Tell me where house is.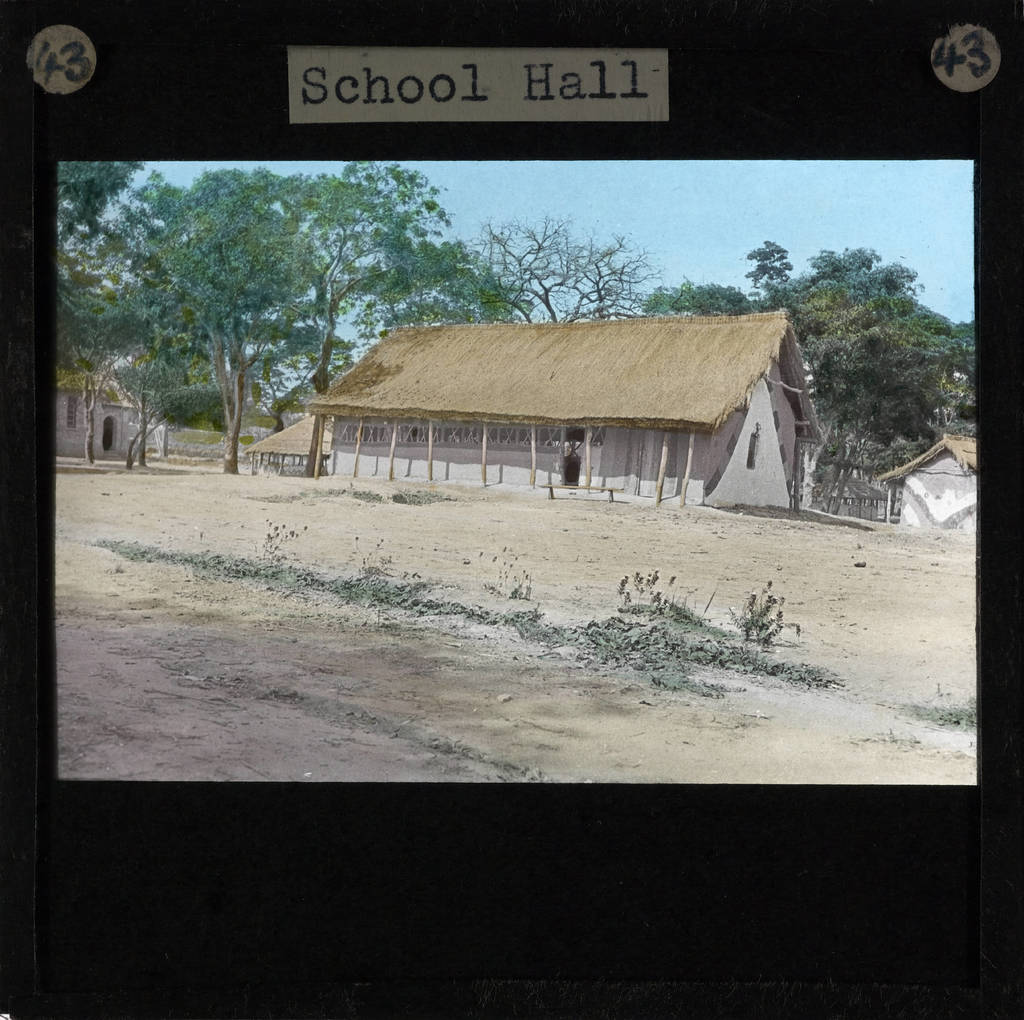
house is at (886, 417, 990, 542).
